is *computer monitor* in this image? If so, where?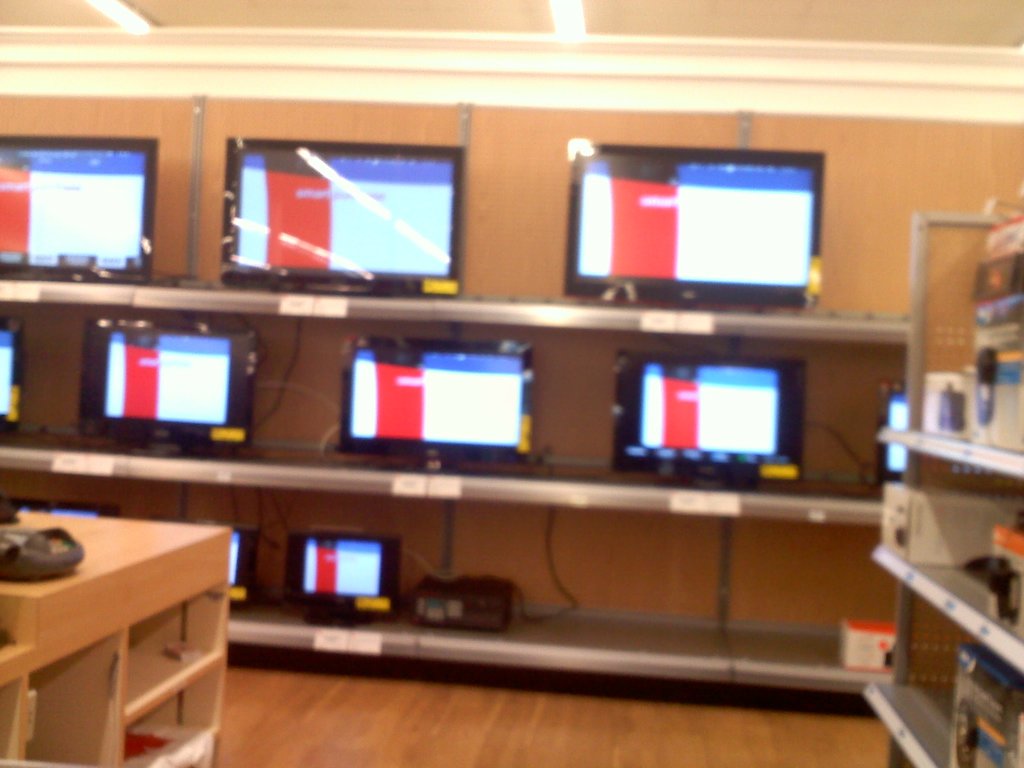
Yes, at [221, 136, 470, 294].
